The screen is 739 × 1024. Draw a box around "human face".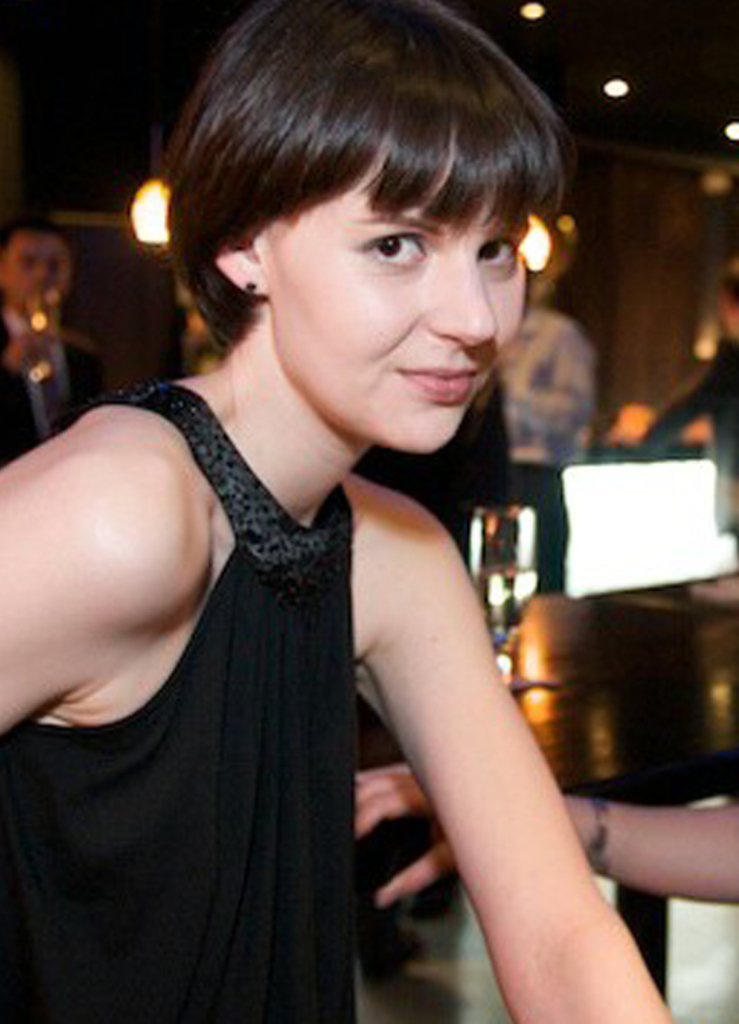
<bbox>264, 134, 530, 452</bbox>.
